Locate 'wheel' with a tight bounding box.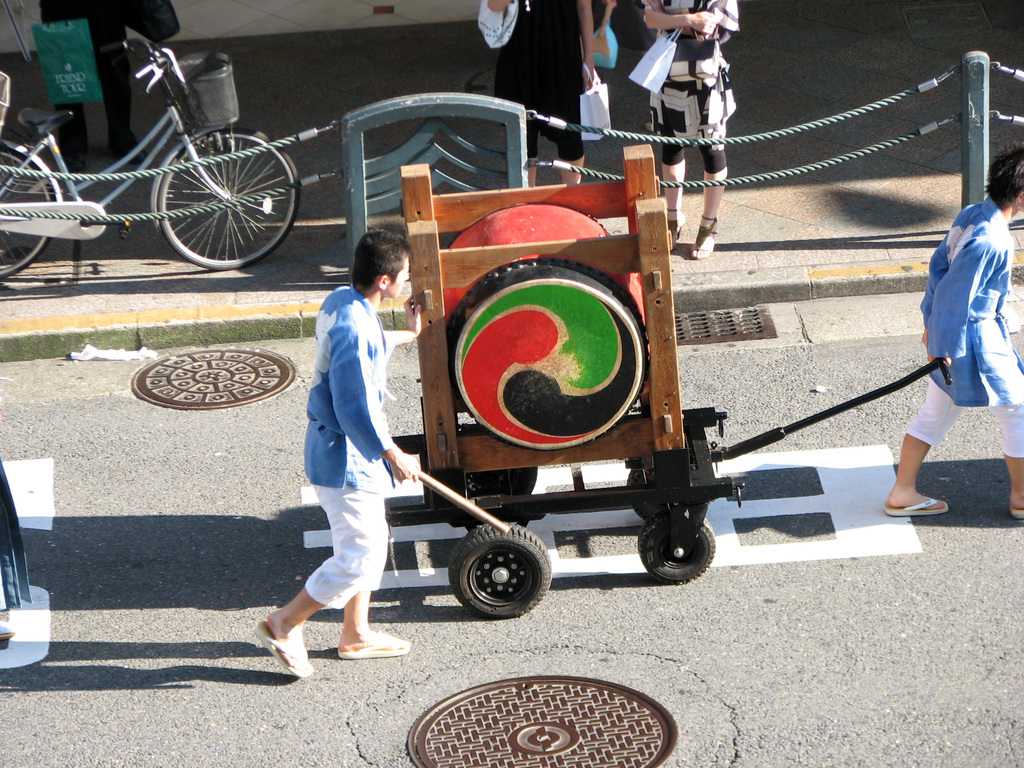
region(0, 143, 60, 284).
